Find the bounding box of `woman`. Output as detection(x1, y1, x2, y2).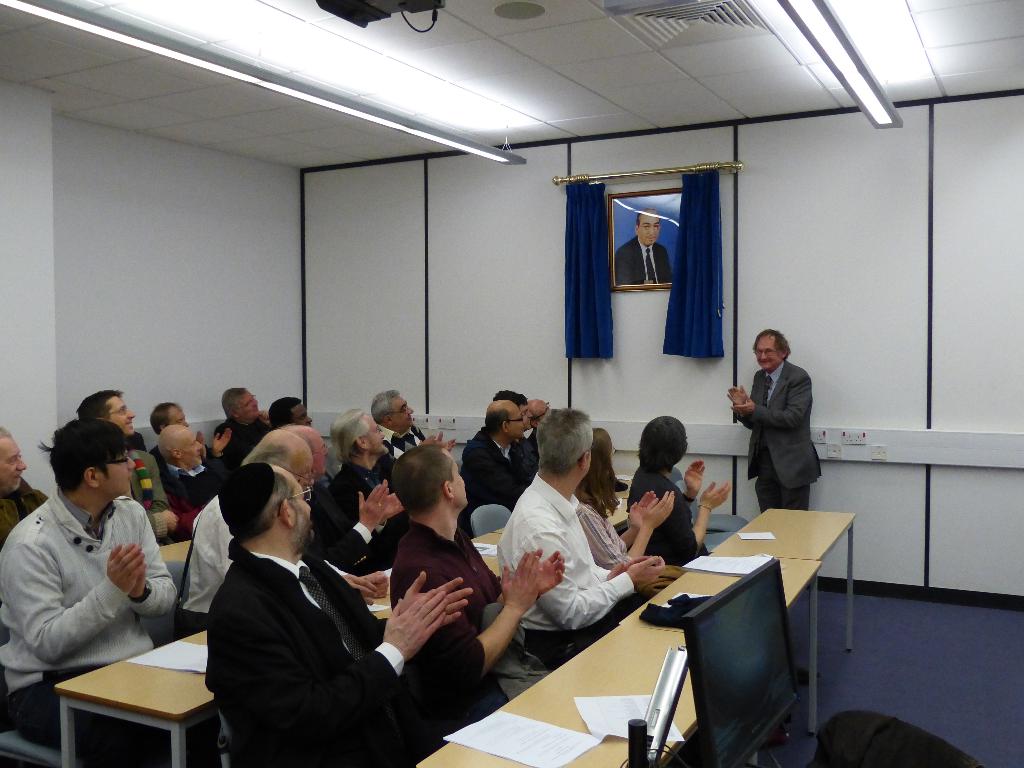
detection(572, 430, 677, 569).
